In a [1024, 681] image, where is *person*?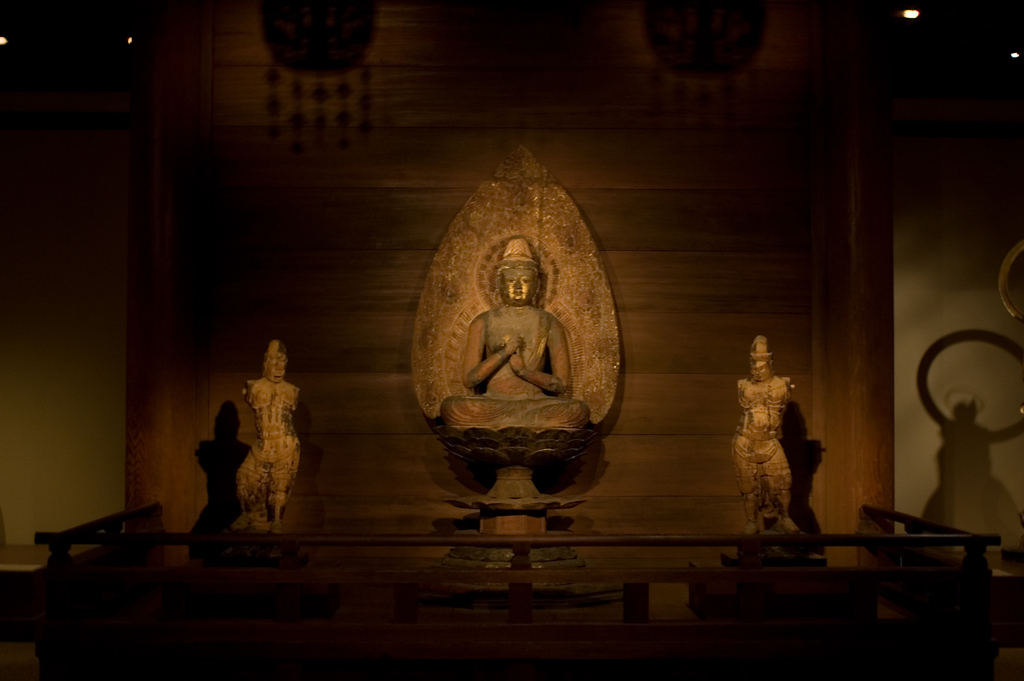
rect(235, 341, 306, 534).
